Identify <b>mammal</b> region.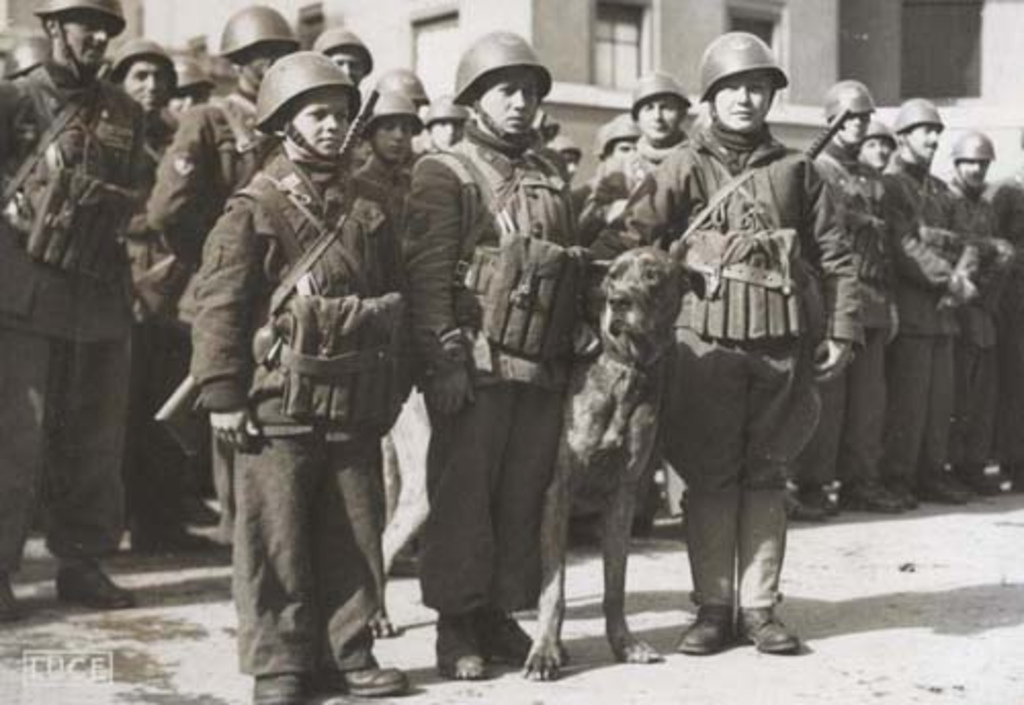
Region: BBox(604, 27, 860, 658).
